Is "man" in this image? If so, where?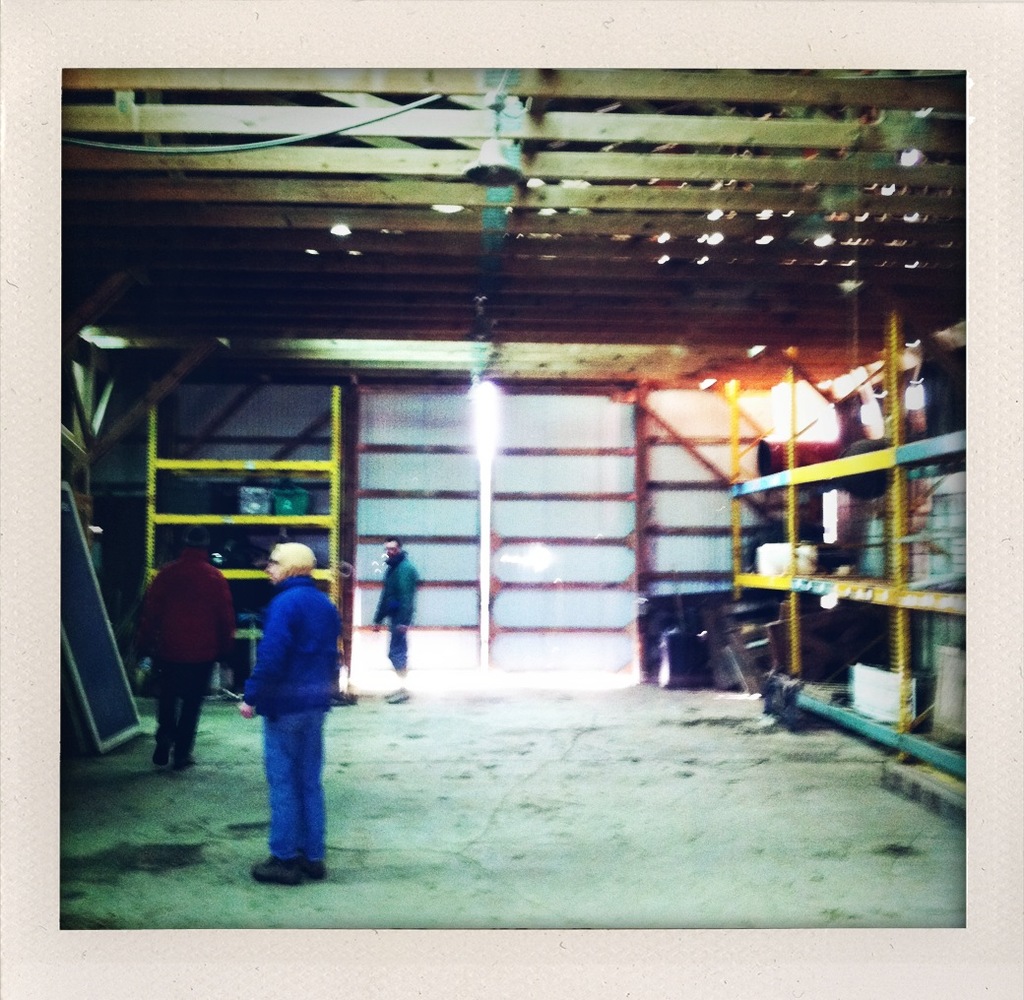
Yes, at left=365, top=536, right=419, bottom=699.
